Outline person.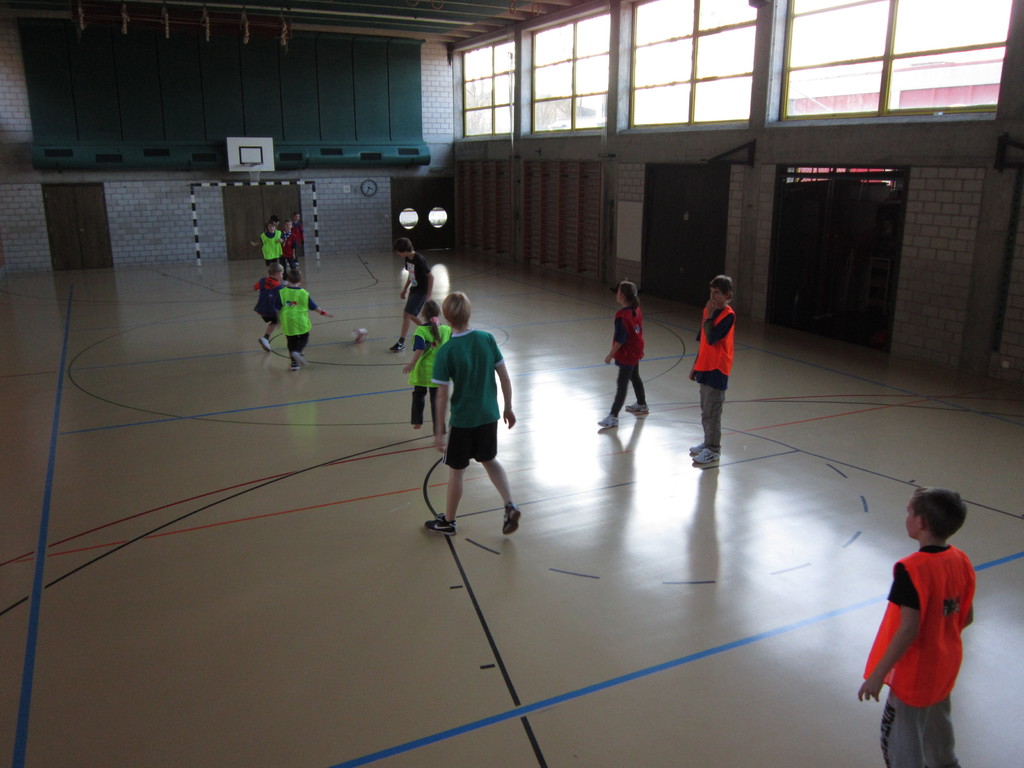
Outline: BBox(855, 482, 974, 767).
